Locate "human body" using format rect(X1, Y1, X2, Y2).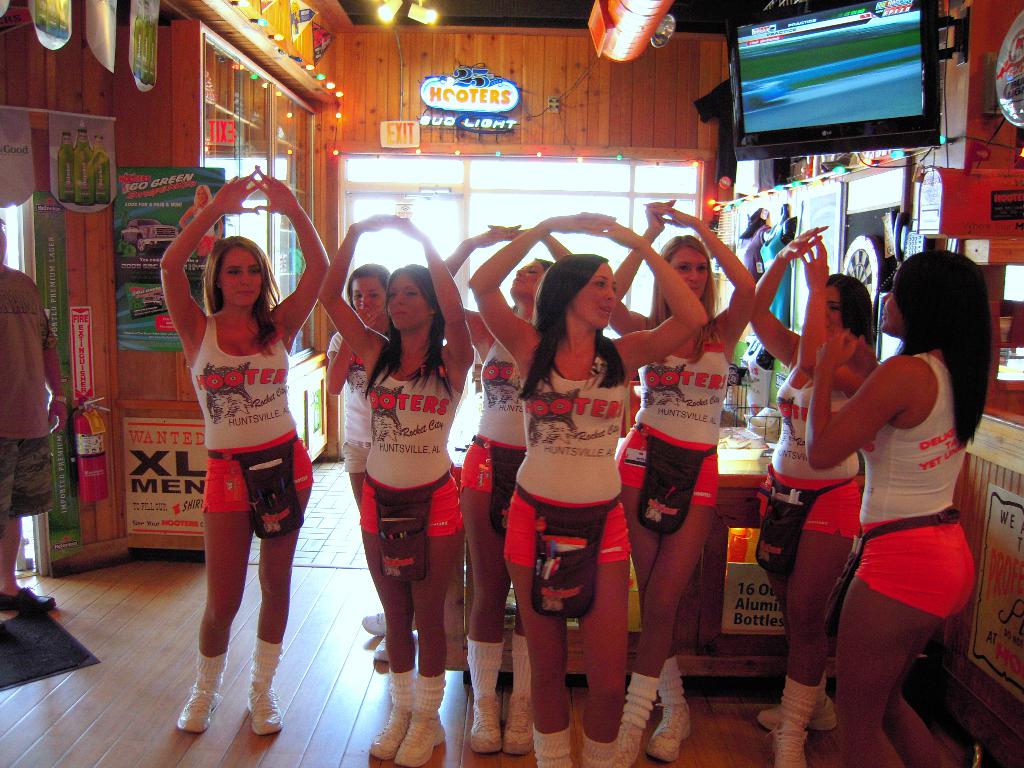
rect(0, 219, 69, 609).
